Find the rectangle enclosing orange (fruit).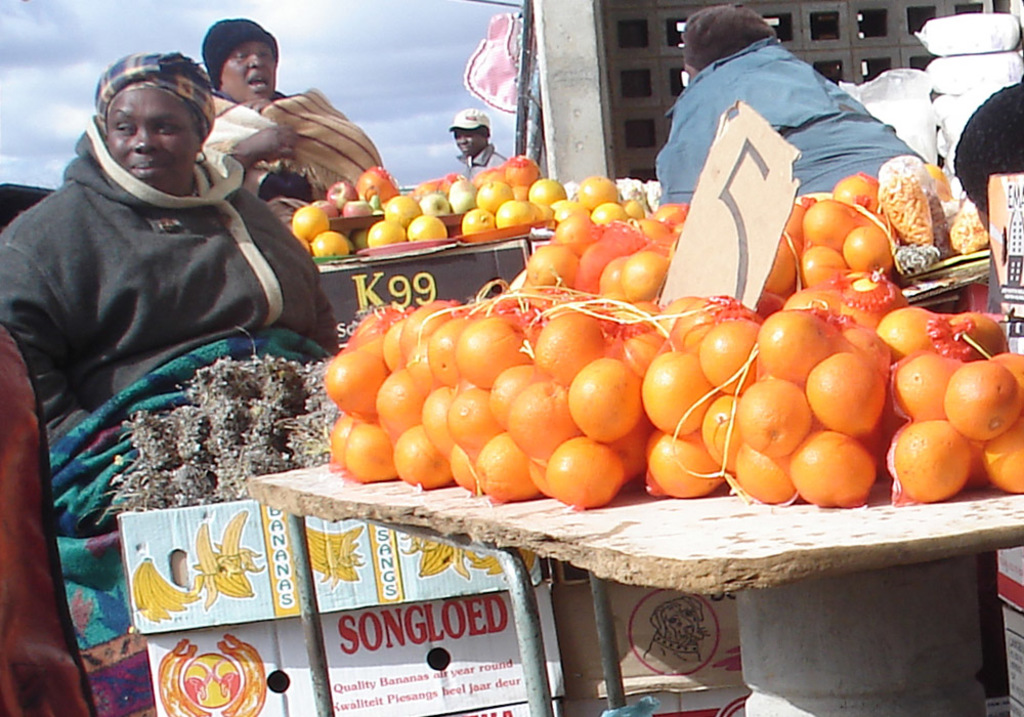
left=478, top=181, right=504, bottom=204.
